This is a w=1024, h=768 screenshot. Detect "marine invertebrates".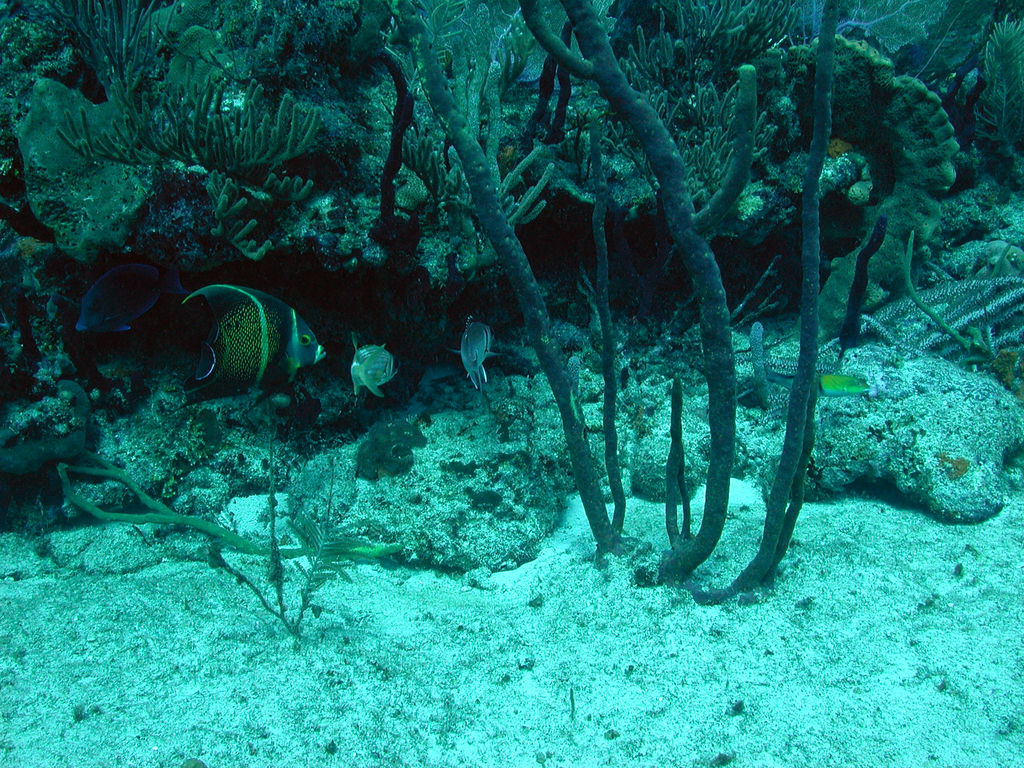
locate(33, 0, 228, 119).
